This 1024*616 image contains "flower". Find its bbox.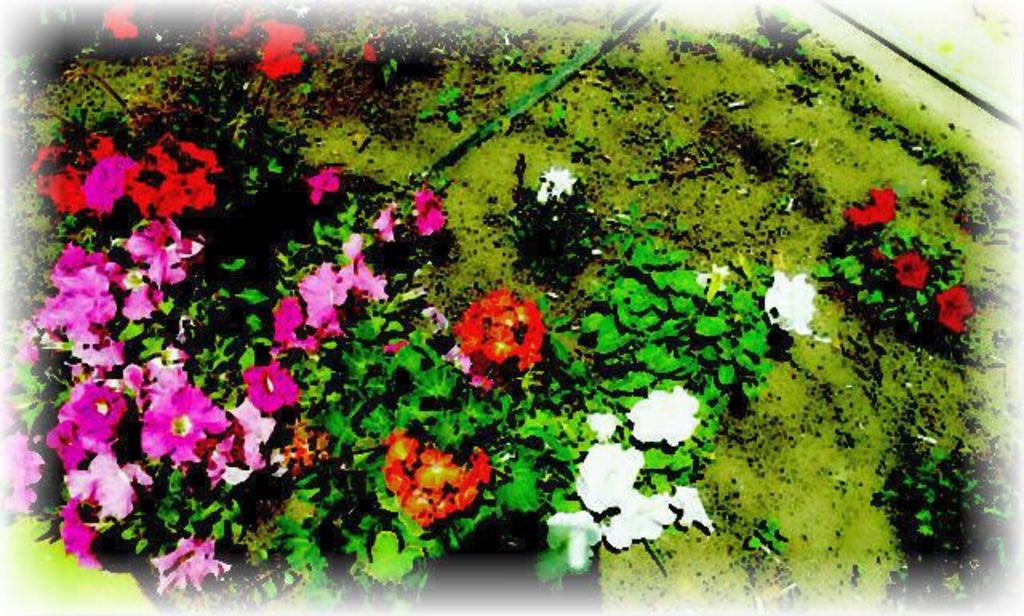
locate(160, 528, 238, 597).
